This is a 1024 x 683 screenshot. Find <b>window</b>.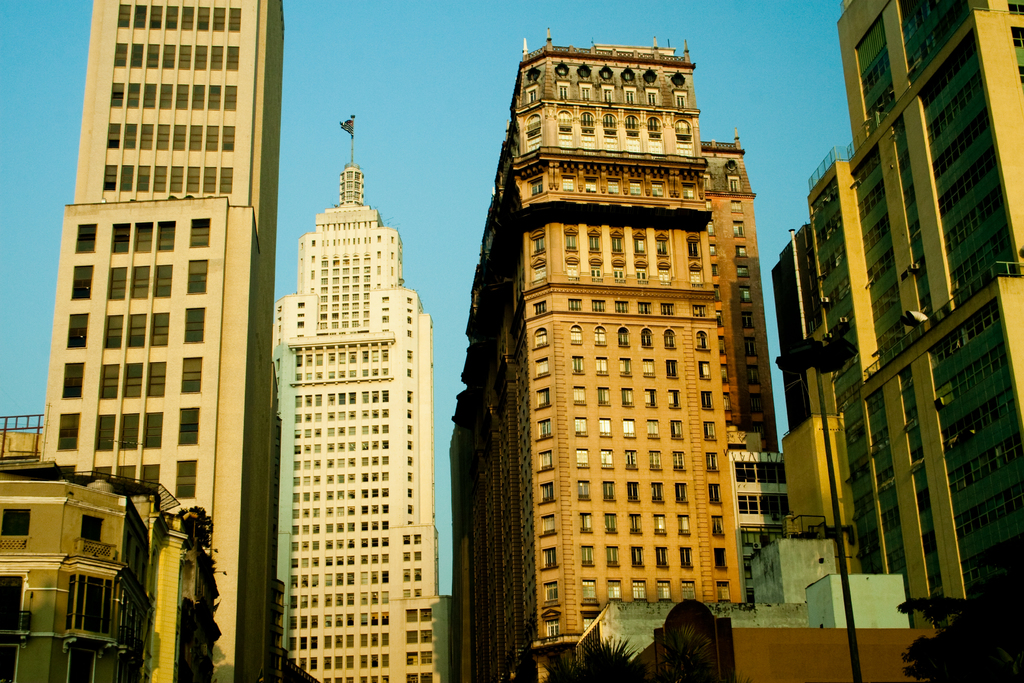
Bounding box: Rect(535, 268, 547, 278).
